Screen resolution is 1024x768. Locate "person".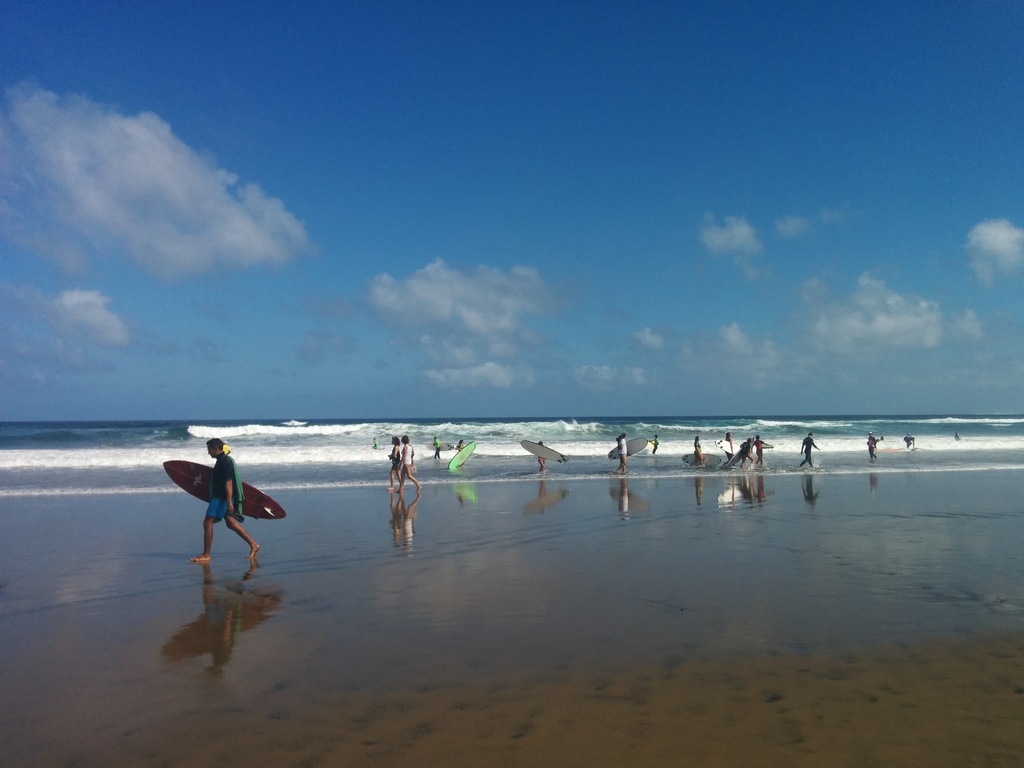
861 429 876 462.
